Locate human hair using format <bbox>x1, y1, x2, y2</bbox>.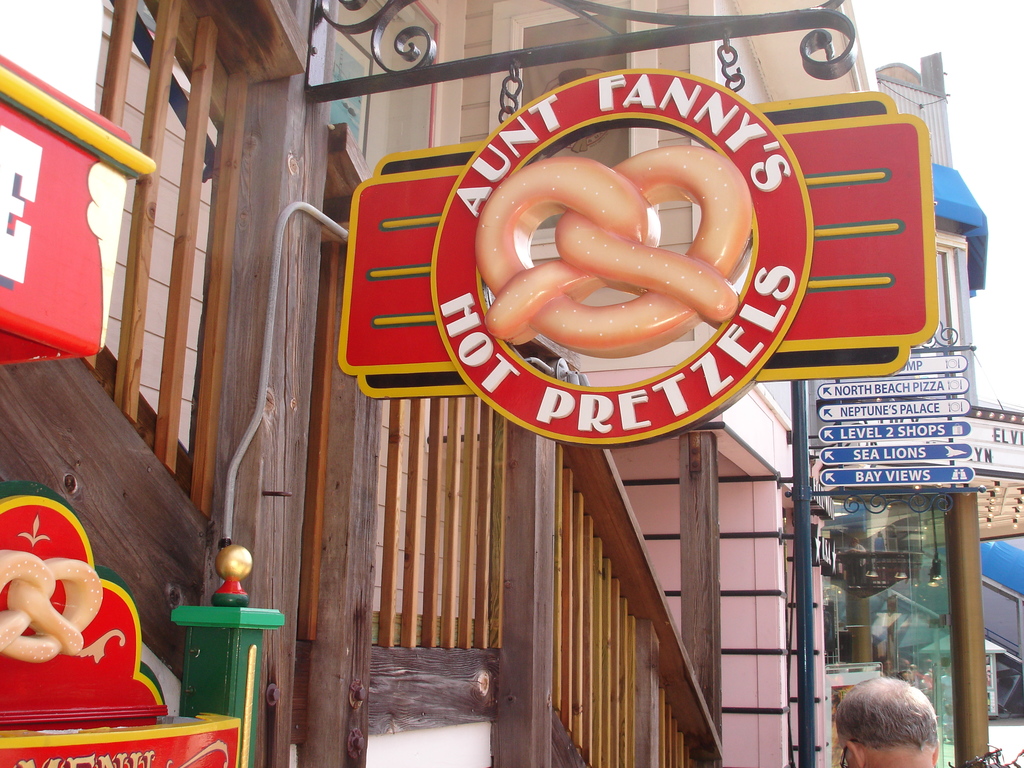
<bbox>835, 678, 931, 765</bbox>.
